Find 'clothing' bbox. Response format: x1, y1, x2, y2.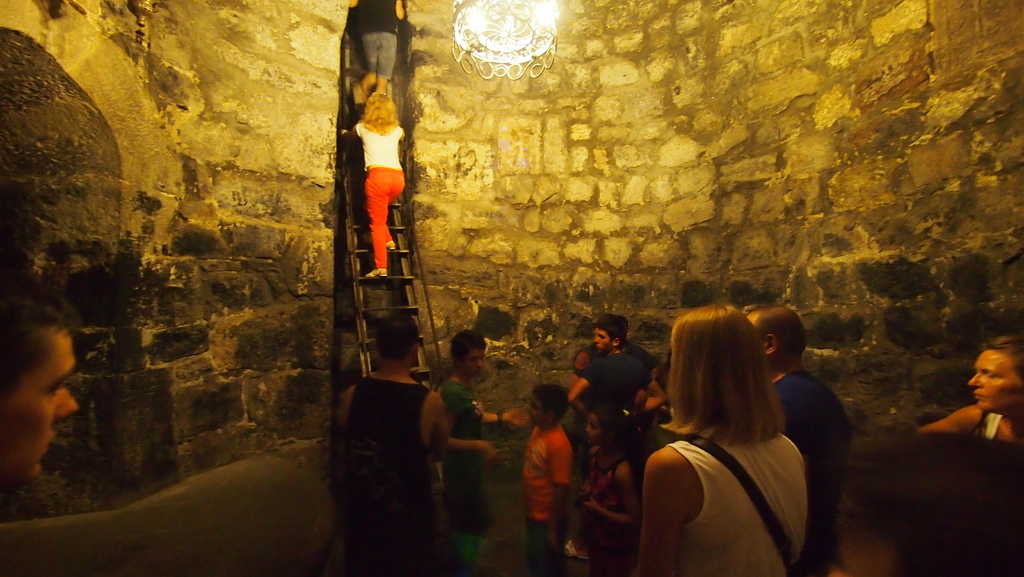
442, 434, 494, 565.
